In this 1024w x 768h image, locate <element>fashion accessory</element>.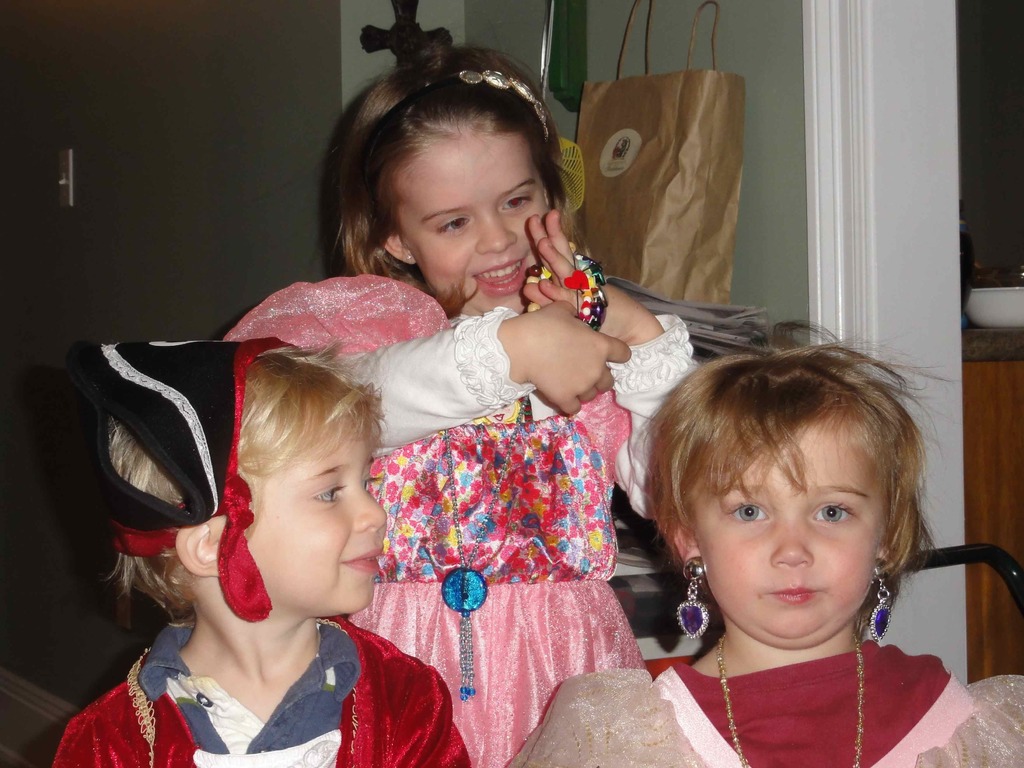
Bounding box: {"x1": 440, "y1": 399, "x2": 531, "y2": 701}.
